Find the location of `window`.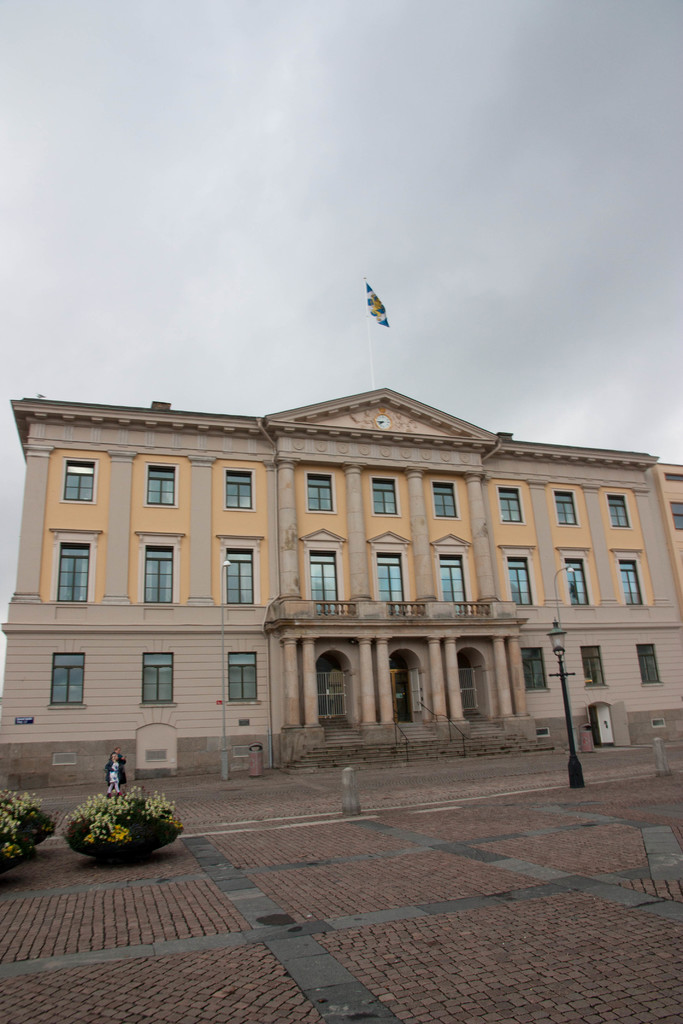
Location: x1=45, y1=652, x2=88, y2=710.
